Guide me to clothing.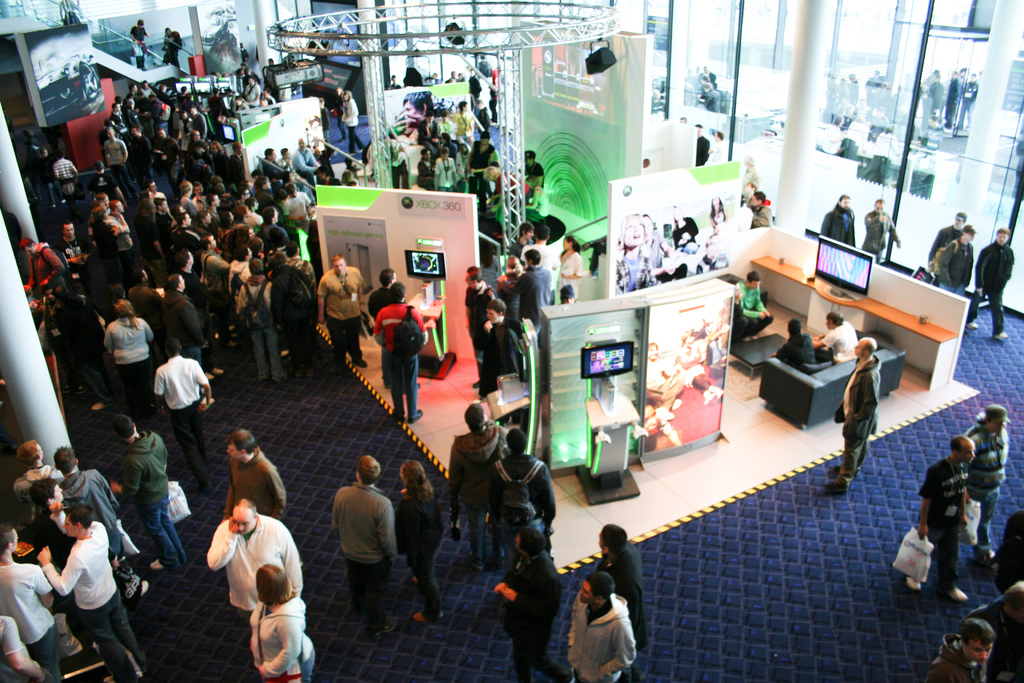
Guidance: (934,630,984,682).
